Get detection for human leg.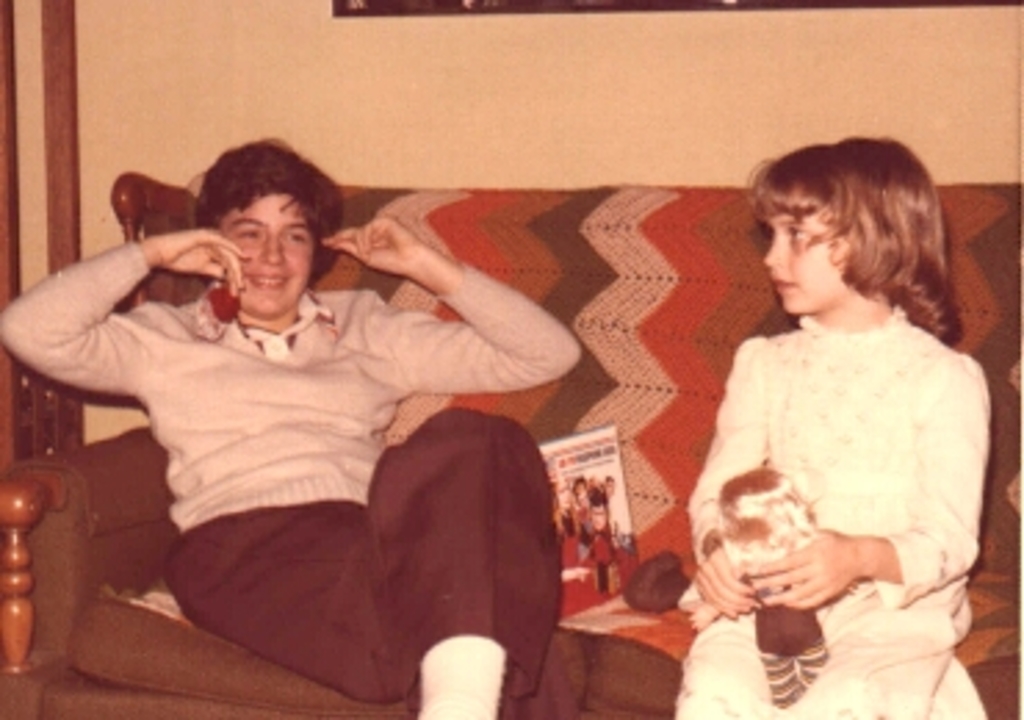
Detection: l=797, t=601, r=971, b=717.
